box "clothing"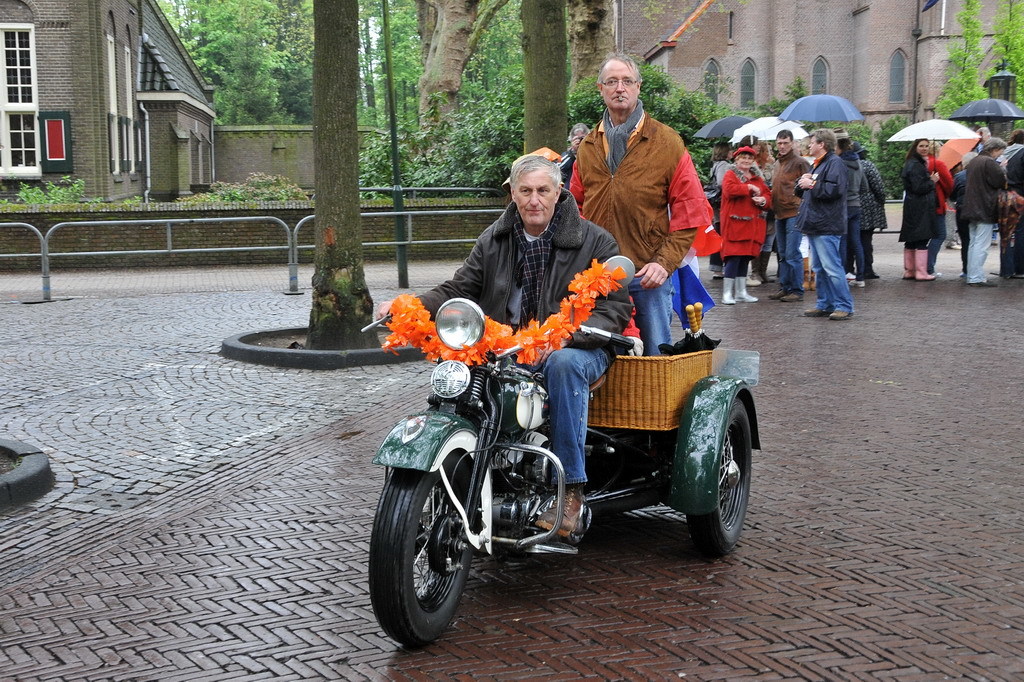
[715, 162, 773, 274]
